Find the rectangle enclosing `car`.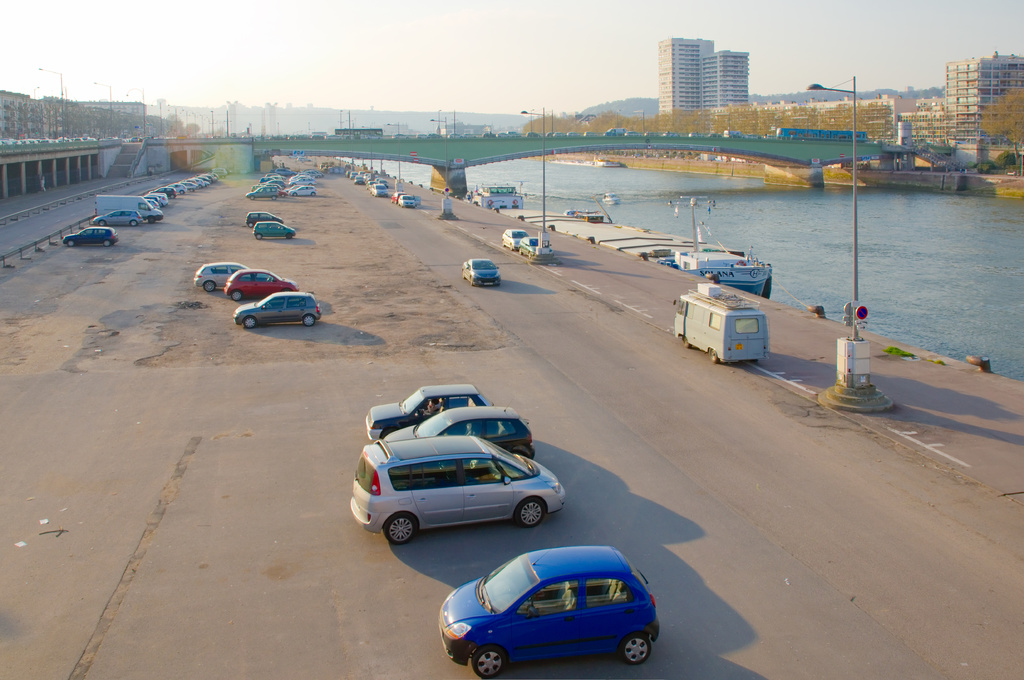
pyautogui.locateOnScreen(501, 230, 529, 250).
